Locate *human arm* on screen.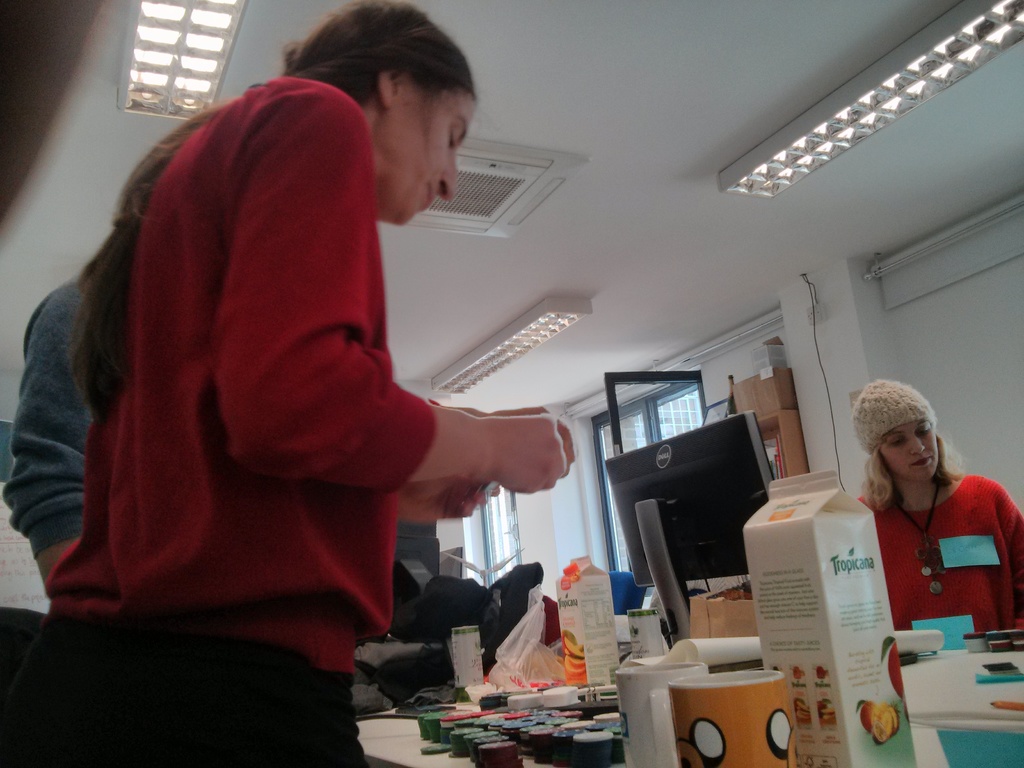
On screen at left=998, top=487, right=1023, bottom=625.
